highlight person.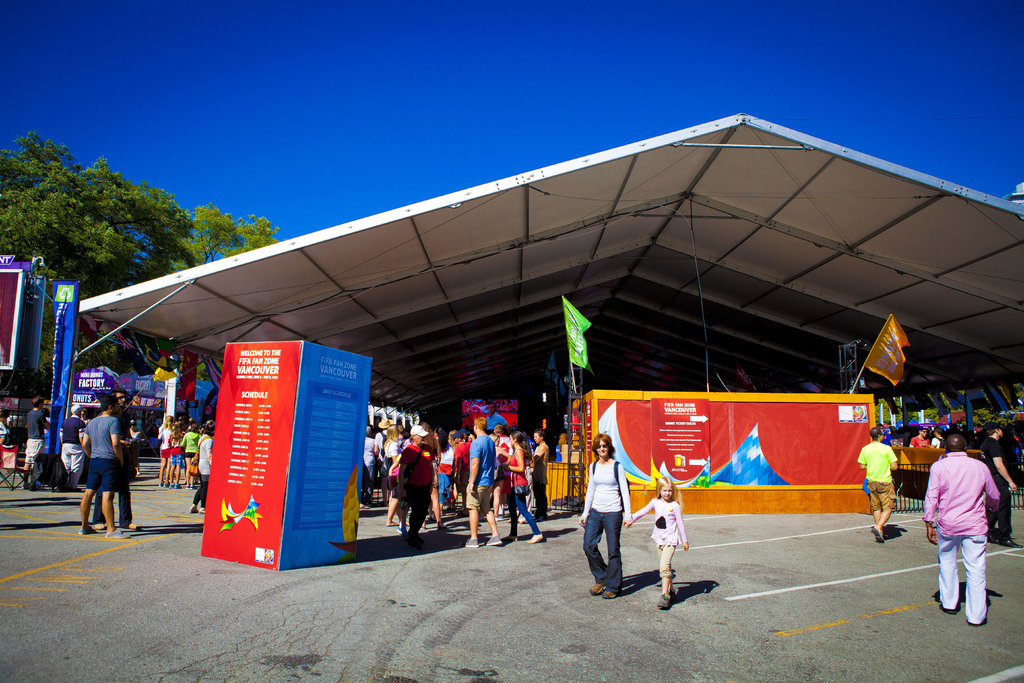
Highlighted region: [20, 393, 60, 498].
